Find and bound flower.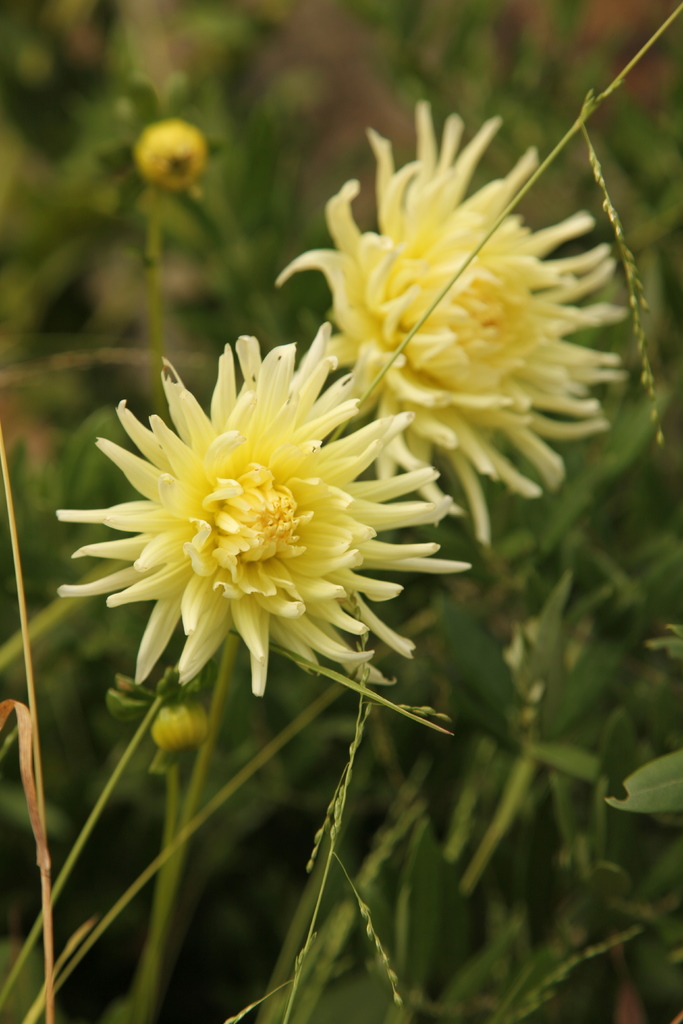
Bound: region(127, 120, 213, 186).
